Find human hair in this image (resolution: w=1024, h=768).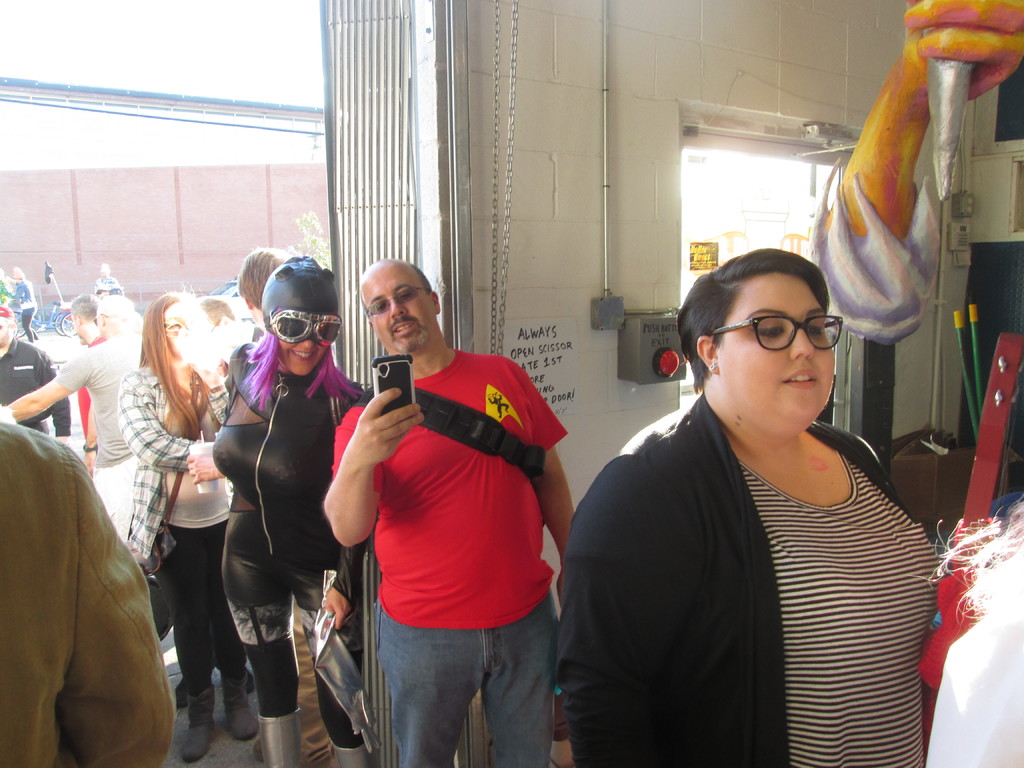
BBox(67, 292, 102, 324).
